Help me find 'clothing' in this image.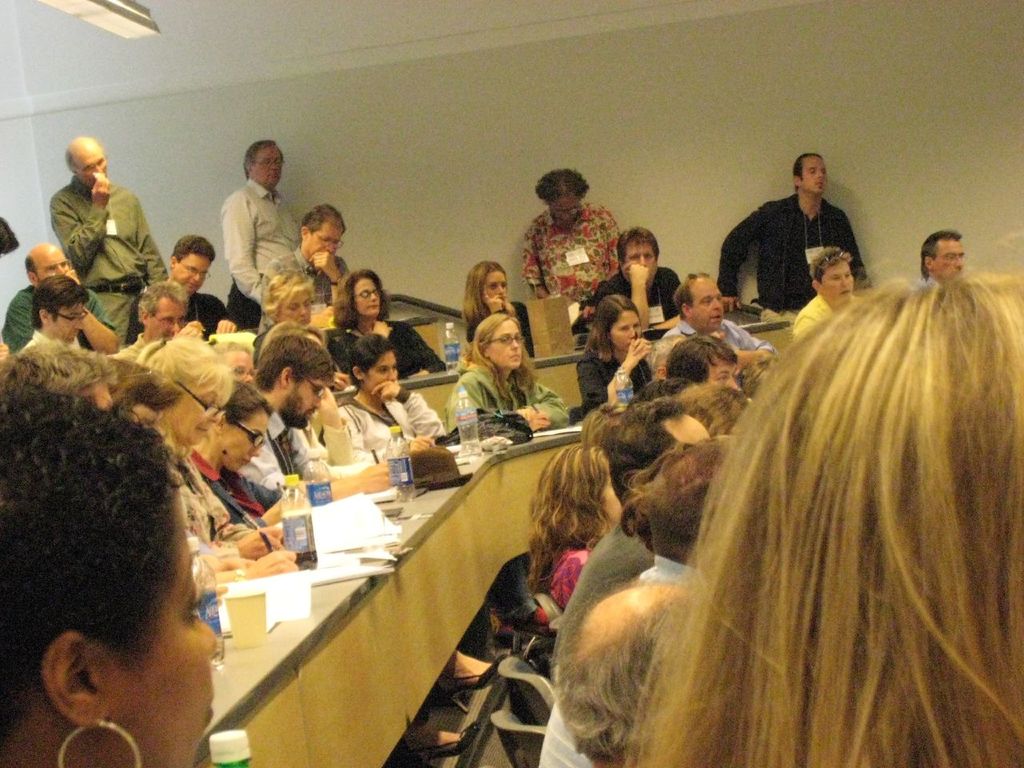
Found it: 794/290/864/345.
